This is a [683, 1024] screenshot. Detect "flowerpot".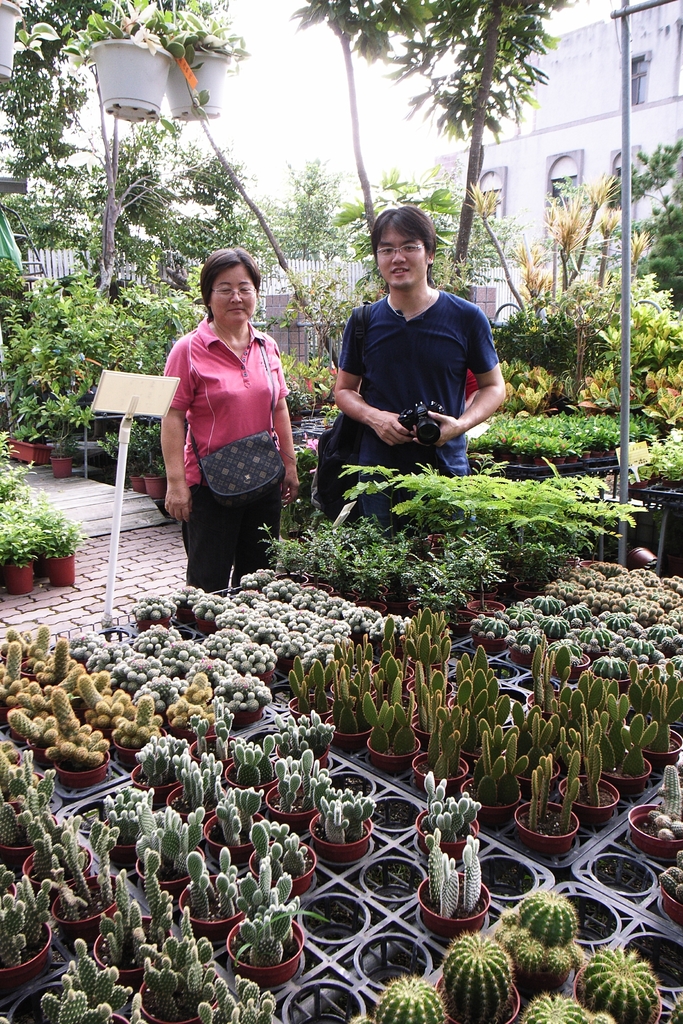
(45, 452, 85, 481).
